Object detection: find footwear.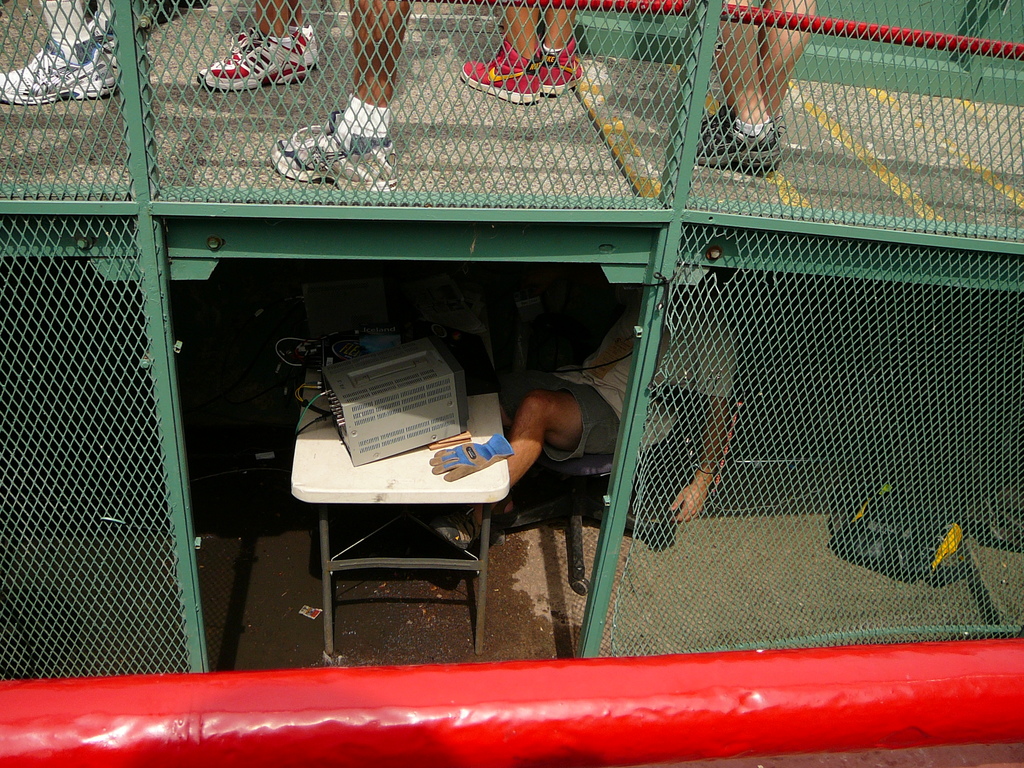
0 38 118 110.
